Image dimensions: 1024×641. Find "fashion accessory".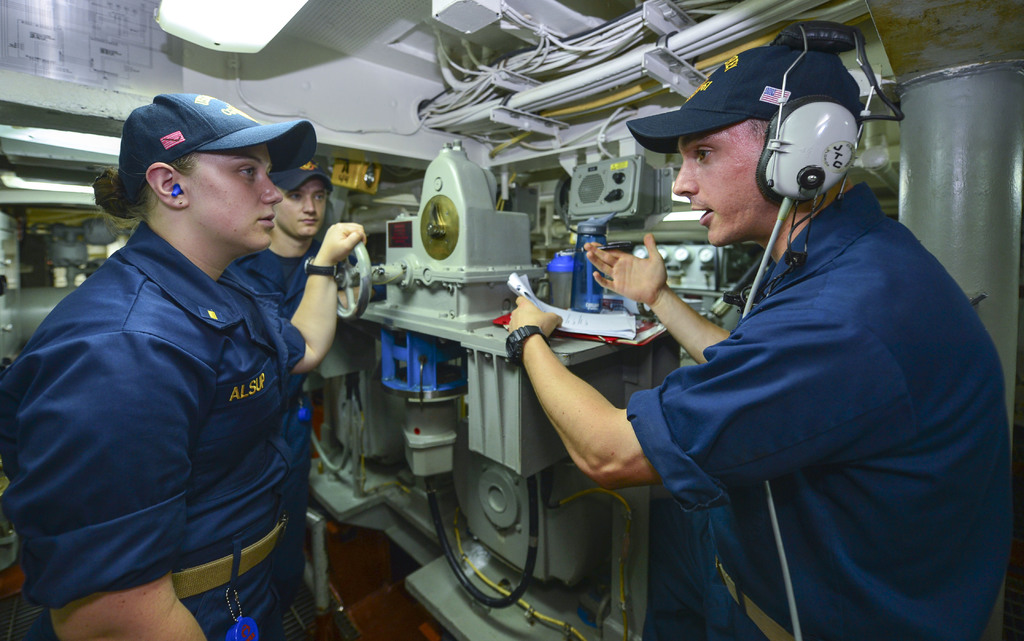
275, 152, 333, 186.
